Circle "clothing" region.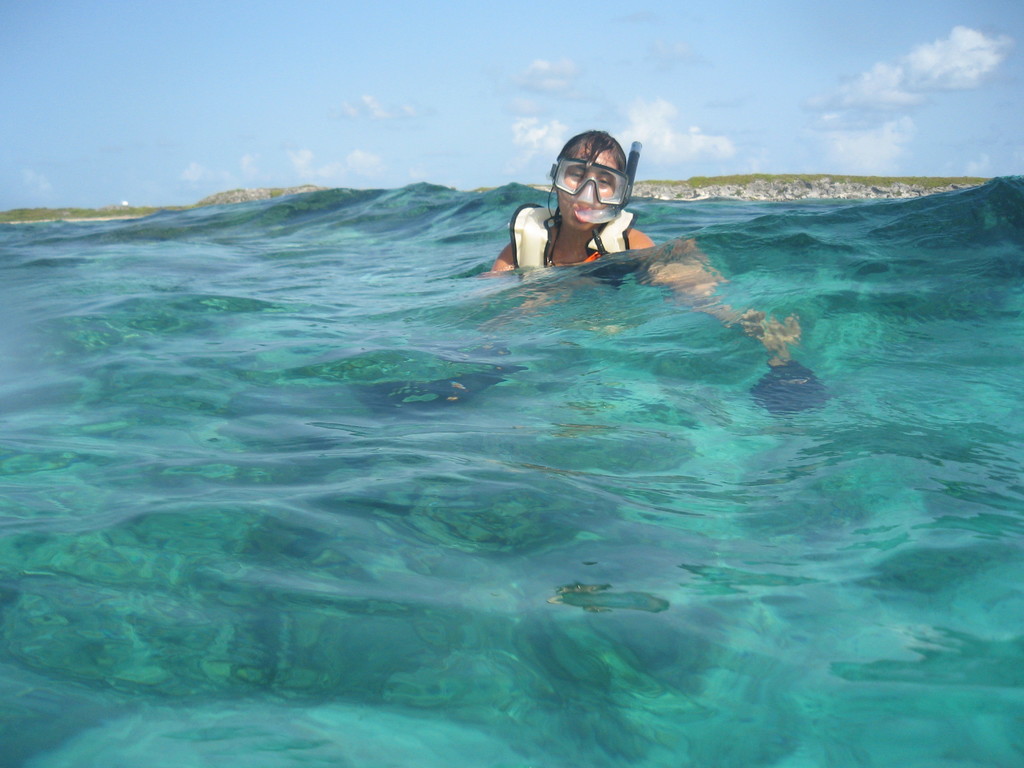
Region: rect(506, 202, 640, 302).
